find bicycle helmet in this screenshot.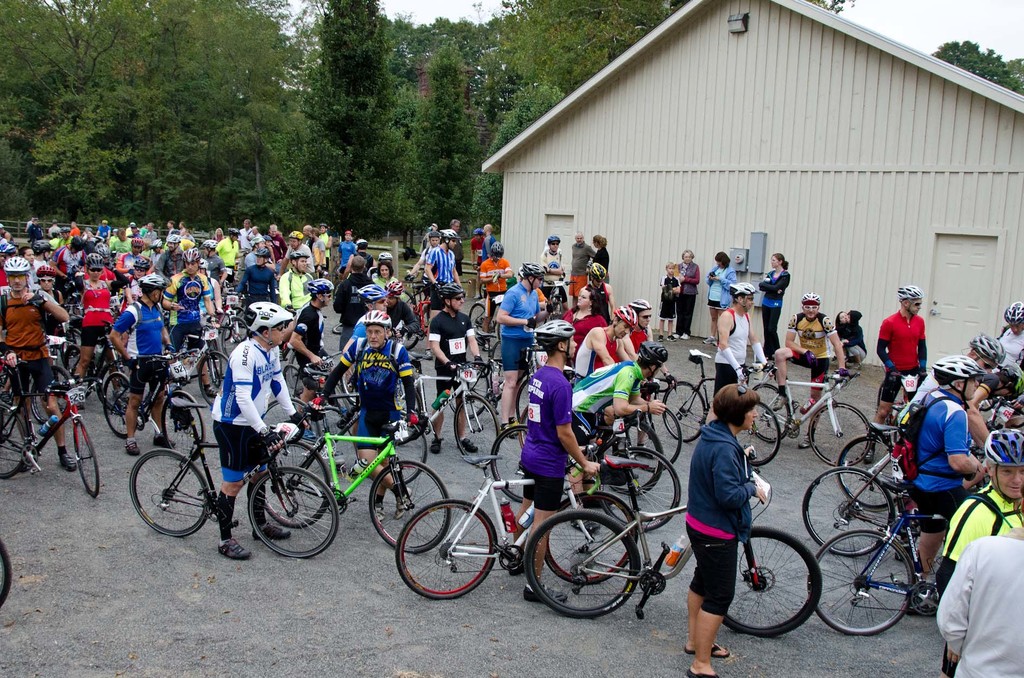
The bounding box for bicycle helmet is [246, 298, 291, 350].
